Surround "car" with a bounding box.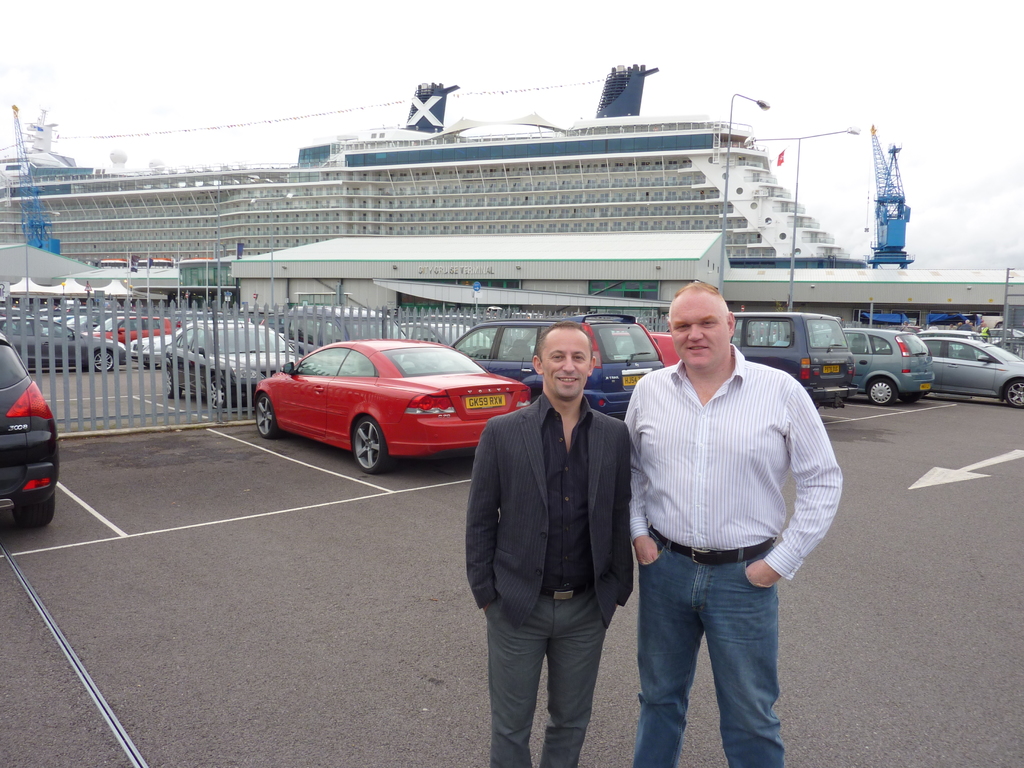
select_region(257, 338, 535, 474).
